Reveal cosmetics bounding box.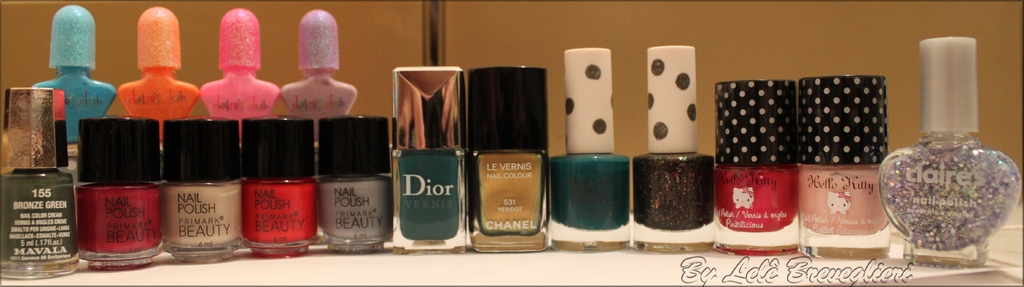
Revealed: BBox(392, 67, 473, 252).
